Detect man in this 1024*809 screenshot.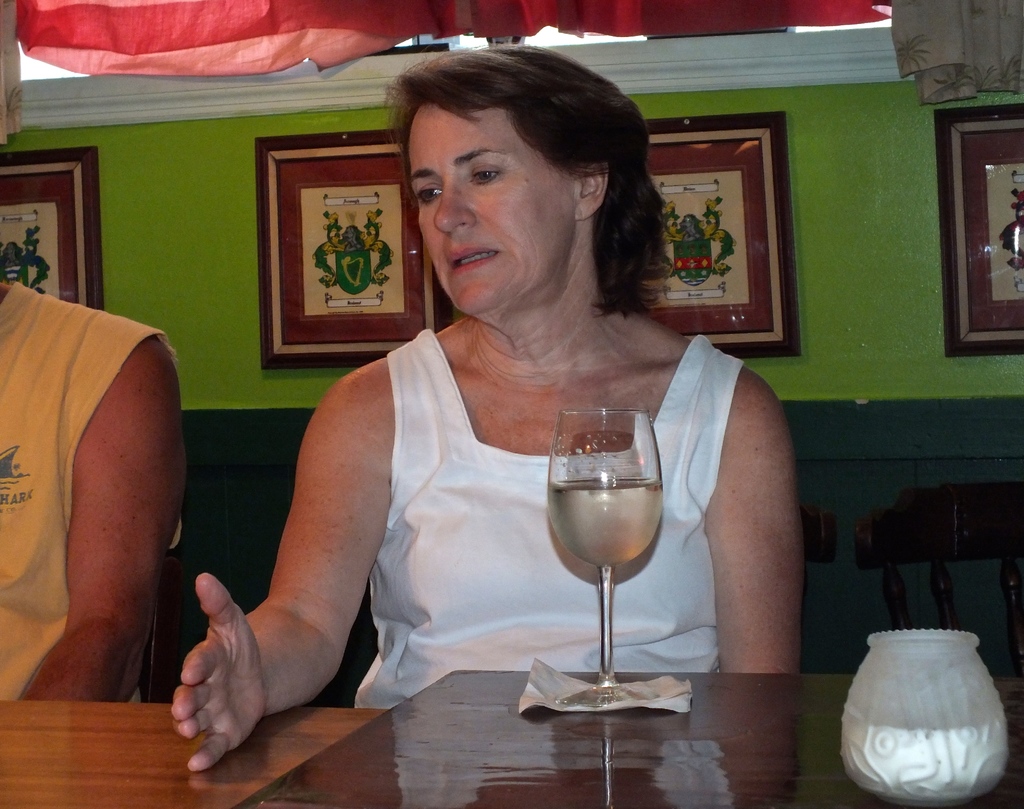
Detection: <bbox>0, 265, 188, 701</bbox>.
